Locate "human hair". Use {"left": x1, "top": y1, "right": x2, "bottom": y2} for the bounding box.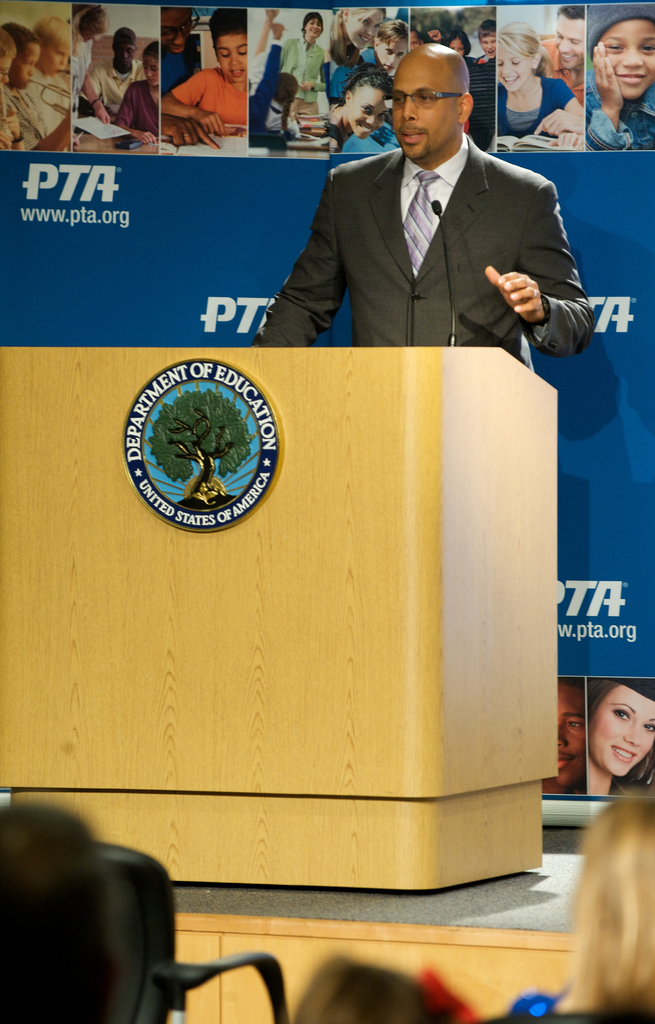
{"left": 557, "top": 1, "right": 583, "bottom": 19}.
